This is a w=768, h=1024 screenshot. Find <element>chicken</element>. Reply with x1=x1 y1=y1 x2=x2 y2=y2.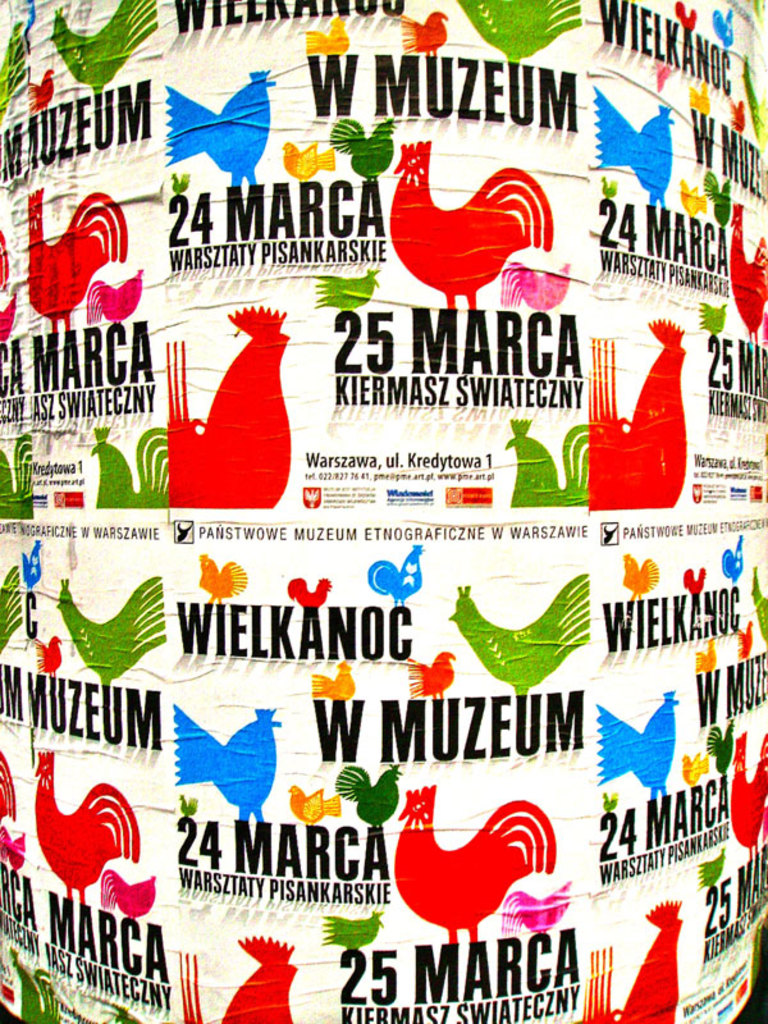
x1=33 y1=750 x2=142 y2=901.
